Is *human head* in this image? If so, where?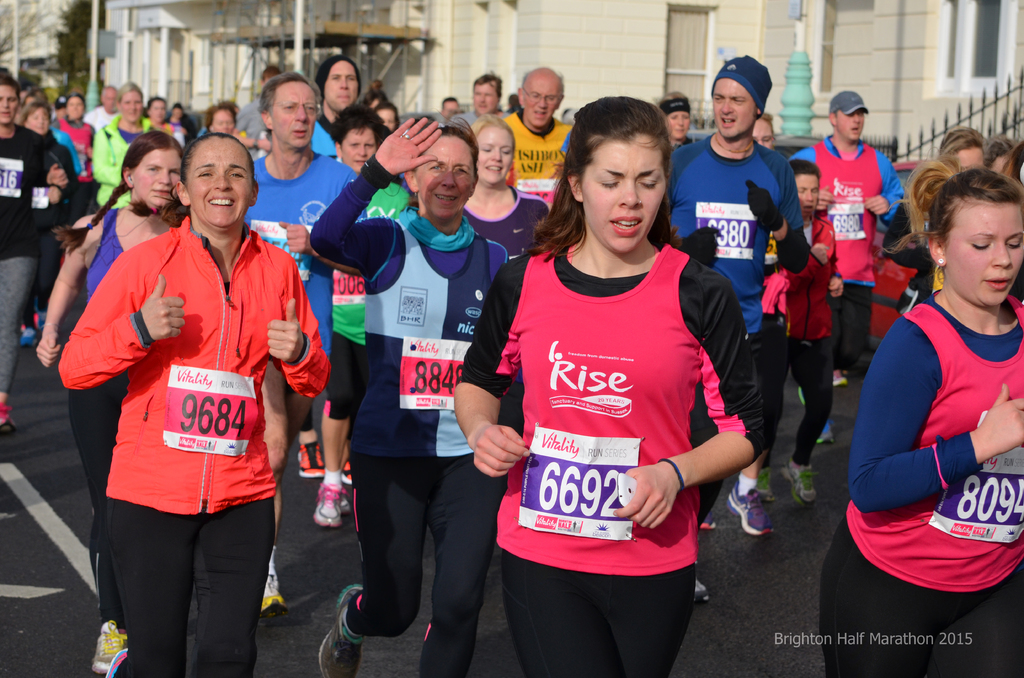
Yes, at box=[361, 88, 390, 110].
